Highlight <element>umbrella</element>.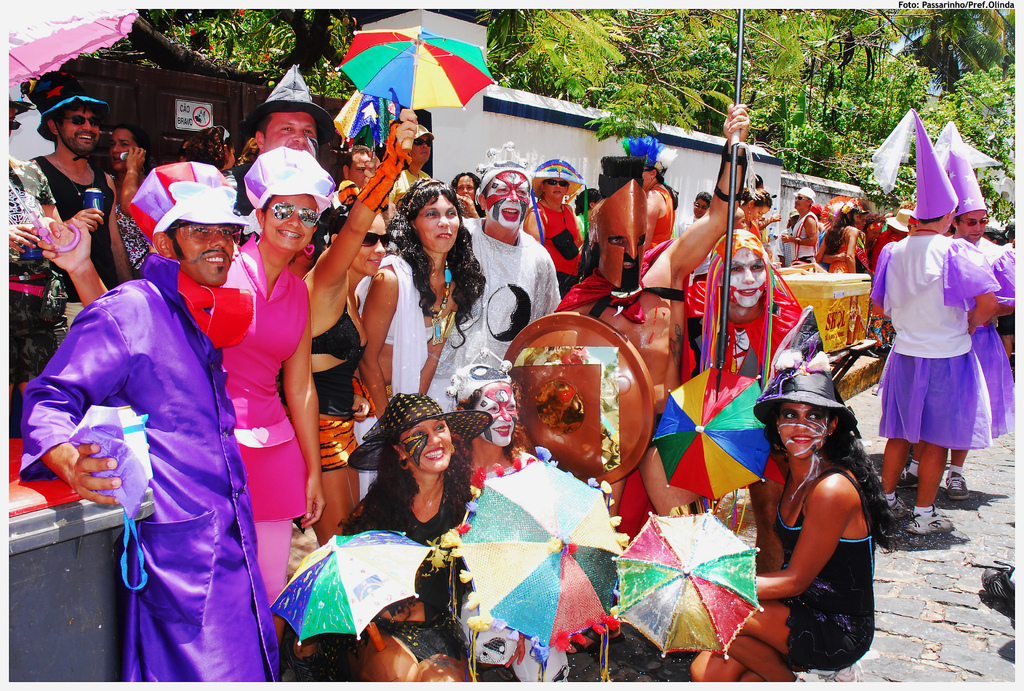
Highlighted region: <bbox>651, 361, 769, 505</bbox>.
